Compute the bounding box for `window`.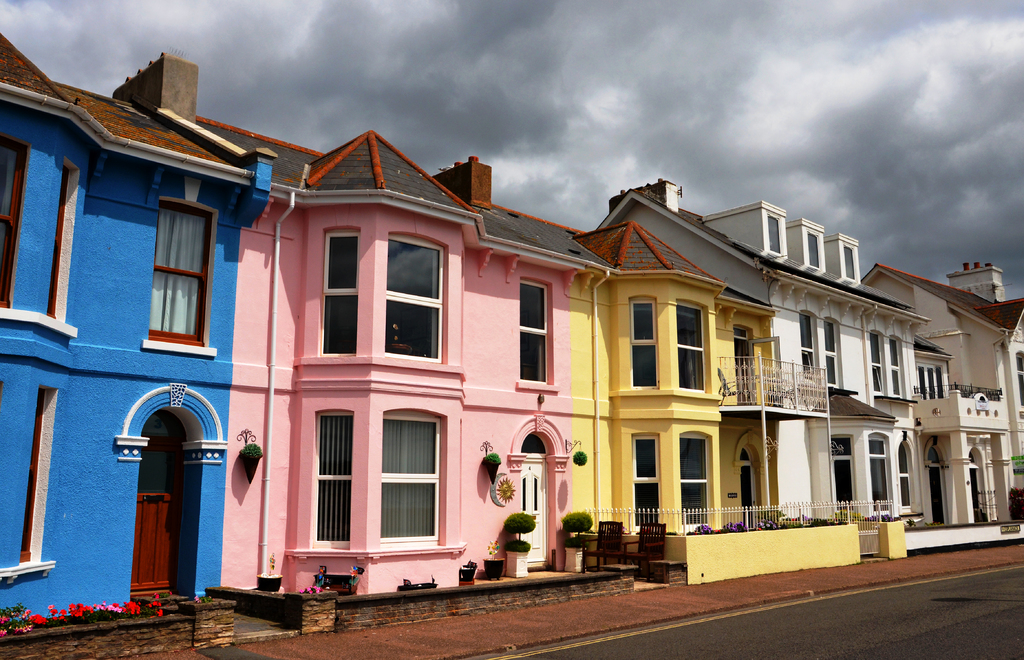
(x1=822, y1=320, x2=834, y2=356).
